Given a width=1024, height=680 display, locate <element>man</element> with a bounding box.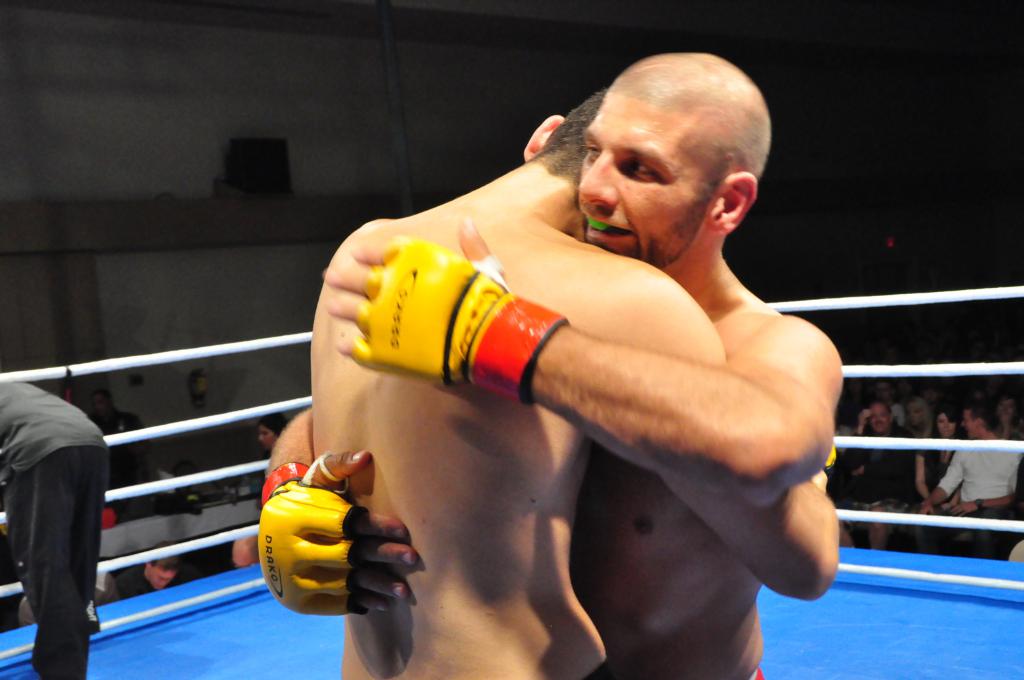
Located: rect(0, 373, 108, 679).
